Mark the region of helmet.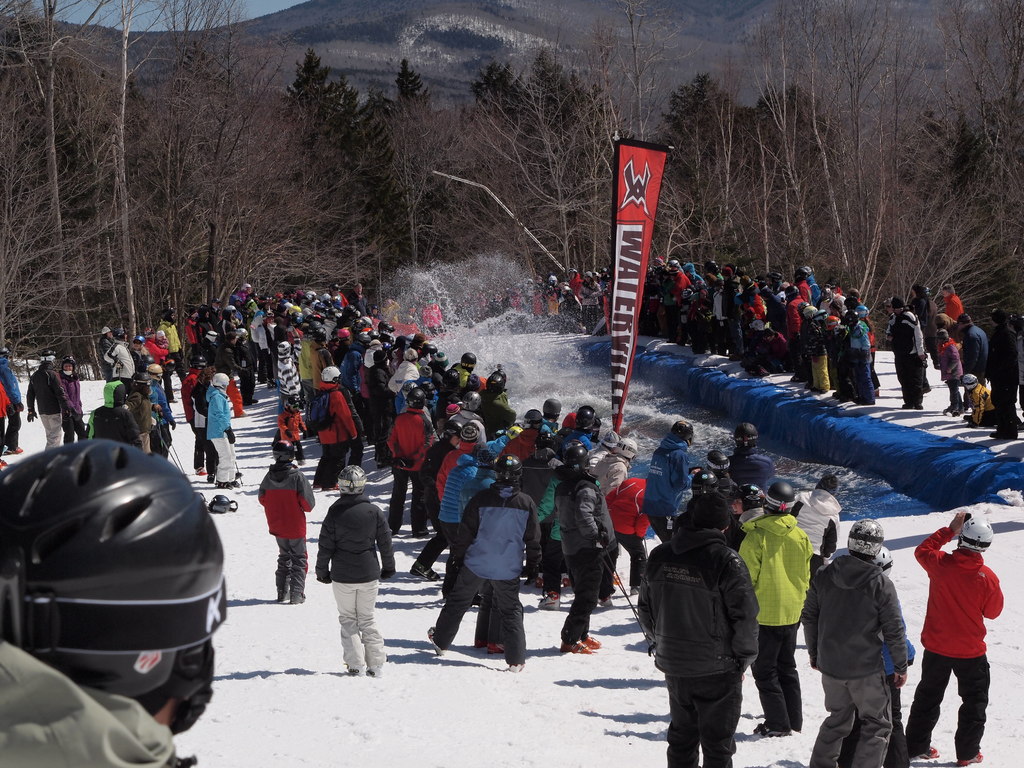
Region: detection(493, 454, 522, 481).
